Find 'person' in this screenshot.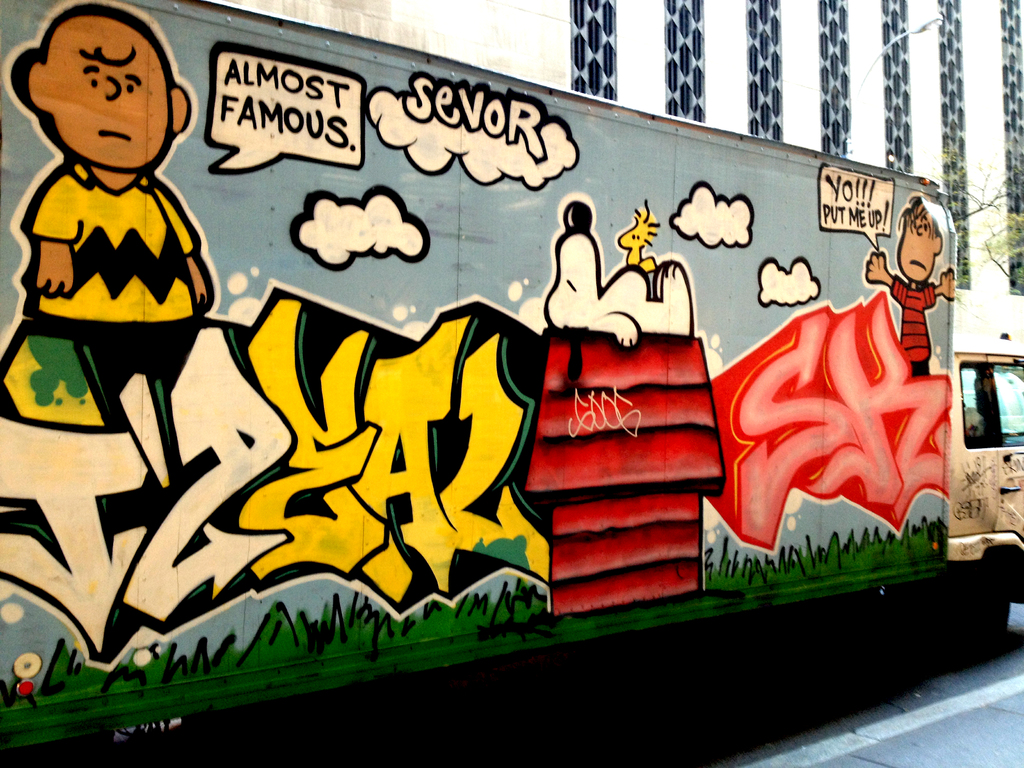
The bounding box for 'person' is region(867, 199, 956, 376).
